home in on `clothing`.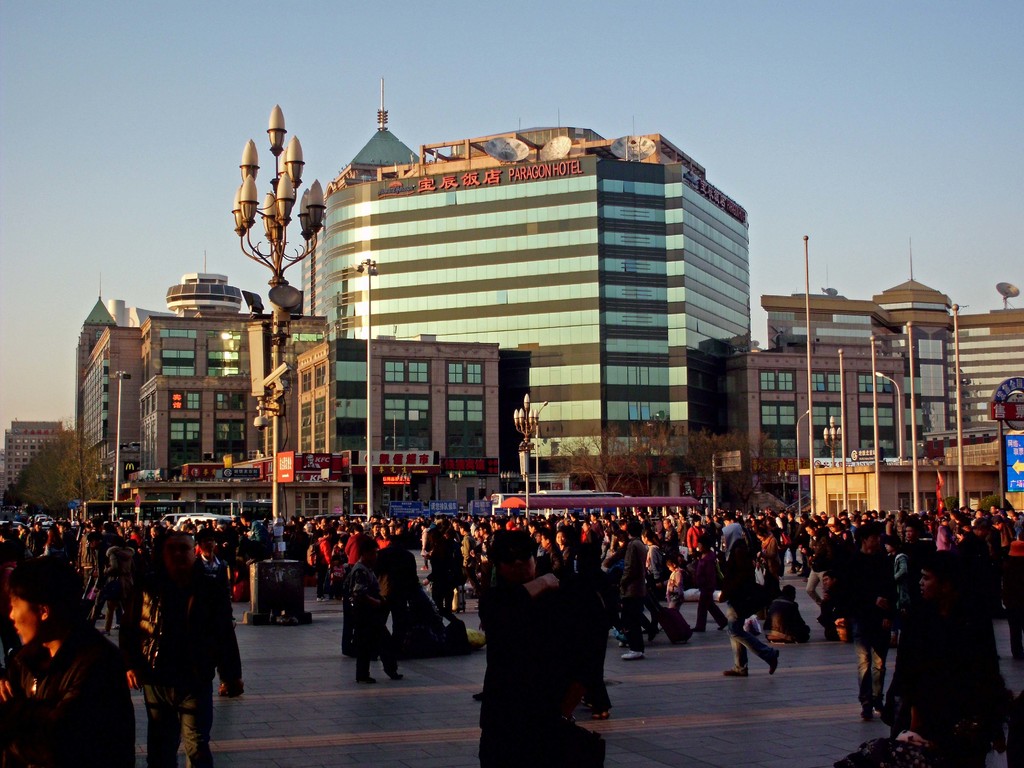
Homed in at bbox=(346, 567, 403, 675).
